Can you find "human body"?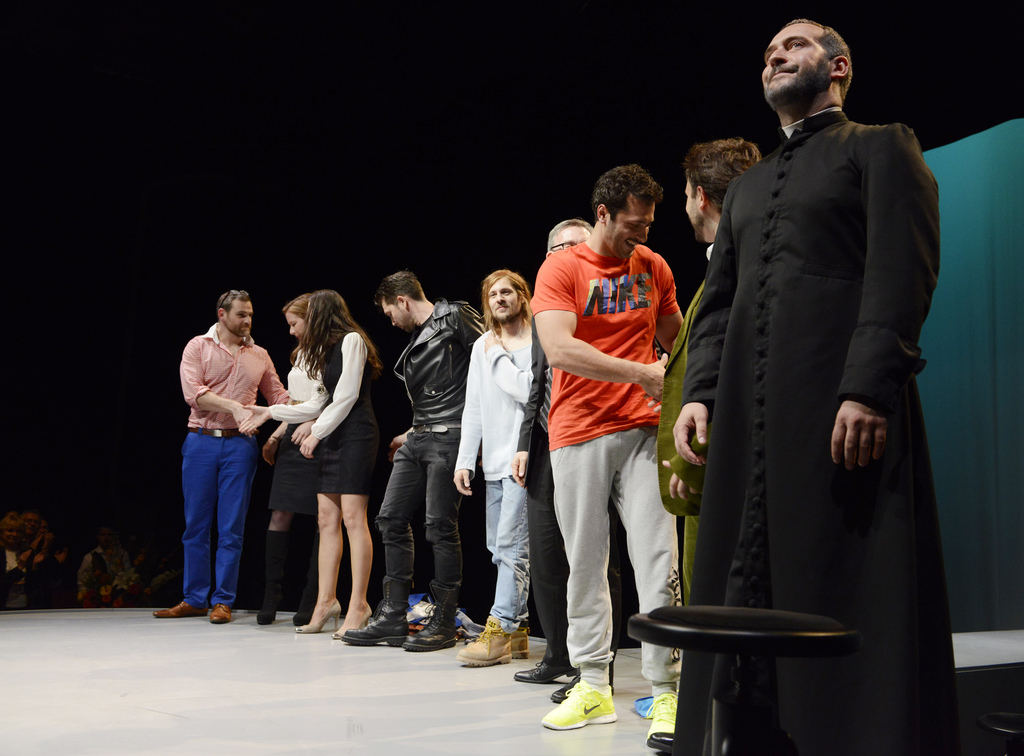
Yes, bounding box: bbox=(333, 261, 490, 648).
